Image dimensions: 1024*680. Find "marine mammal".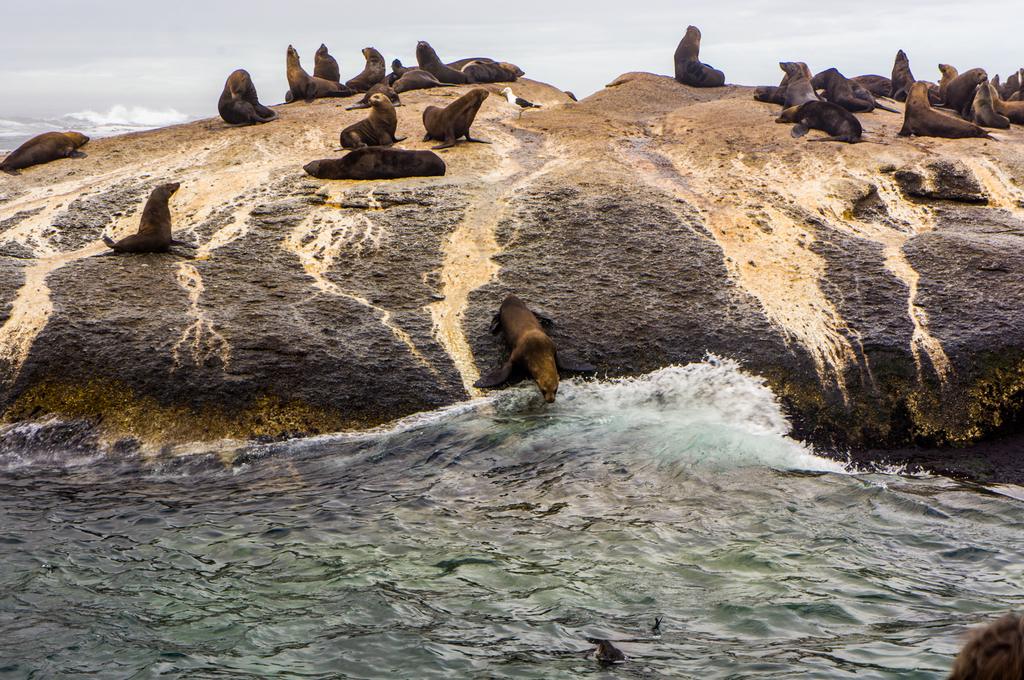
[left=417, top=88, right=491, bottom=154].
